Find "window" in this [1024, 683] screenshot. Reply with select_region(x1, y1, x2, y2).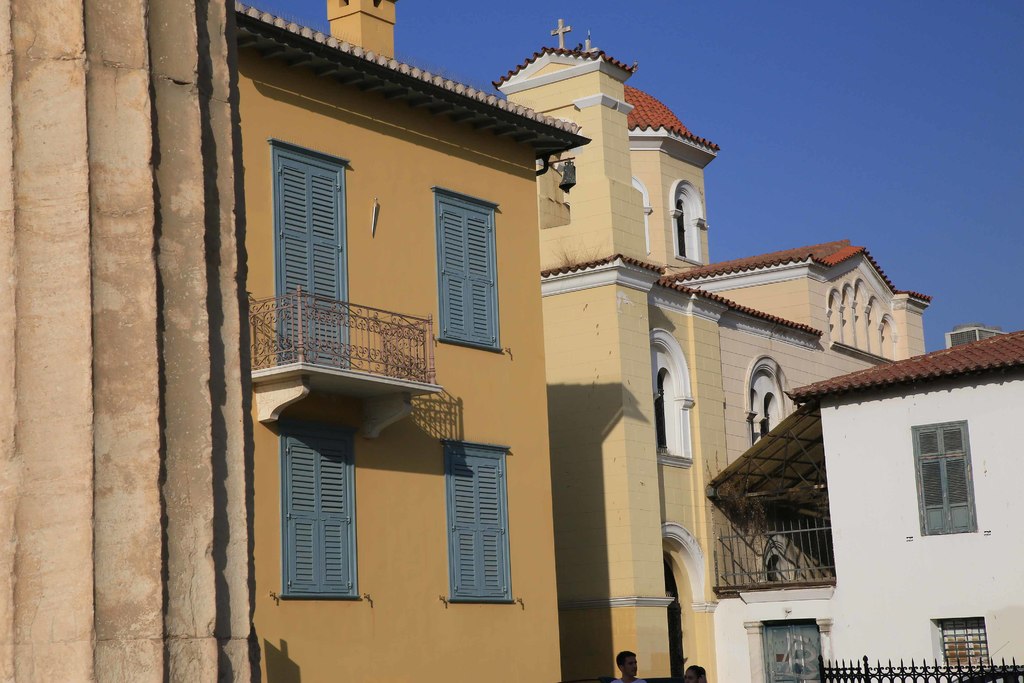
select_region(431, 185, 506, 353).
